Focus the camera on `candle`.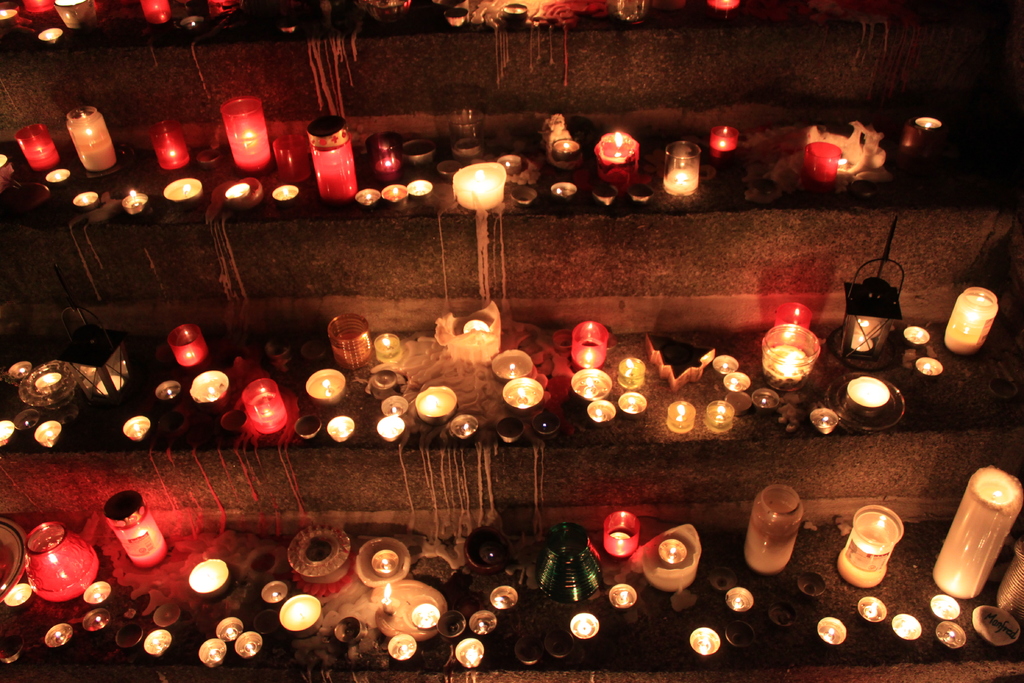
Focus region: bbox=[309, 114, 359, 208].
